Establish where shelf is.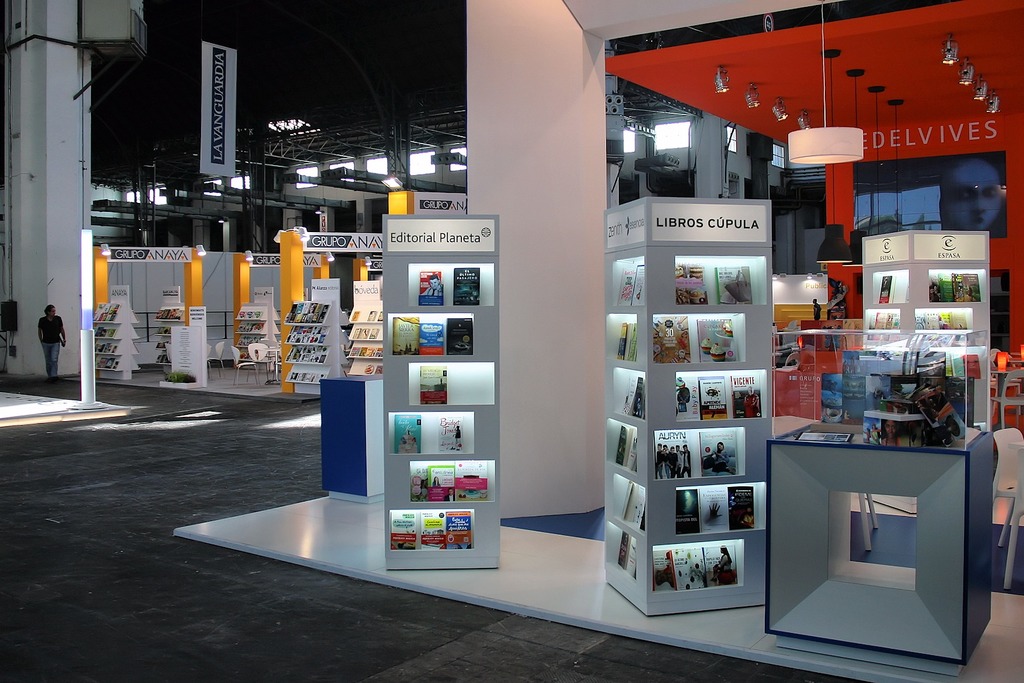
Established at <region>230, 310, 266, 373</region>.
